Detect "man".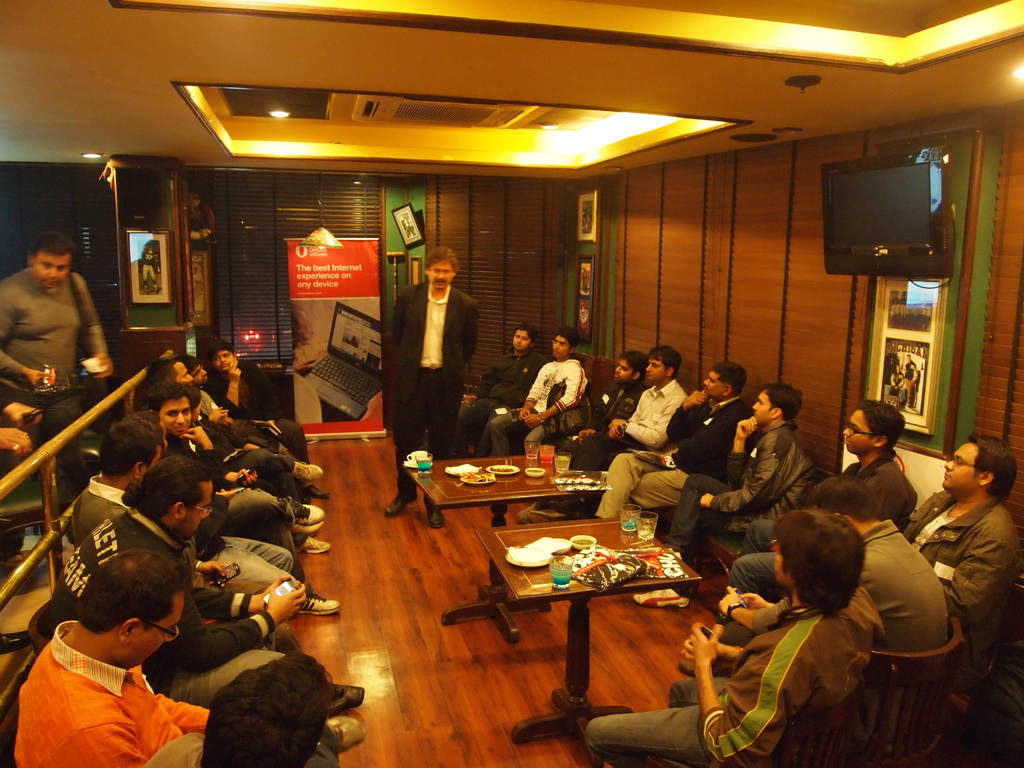
Detected at 684, 468, 951, 659.
